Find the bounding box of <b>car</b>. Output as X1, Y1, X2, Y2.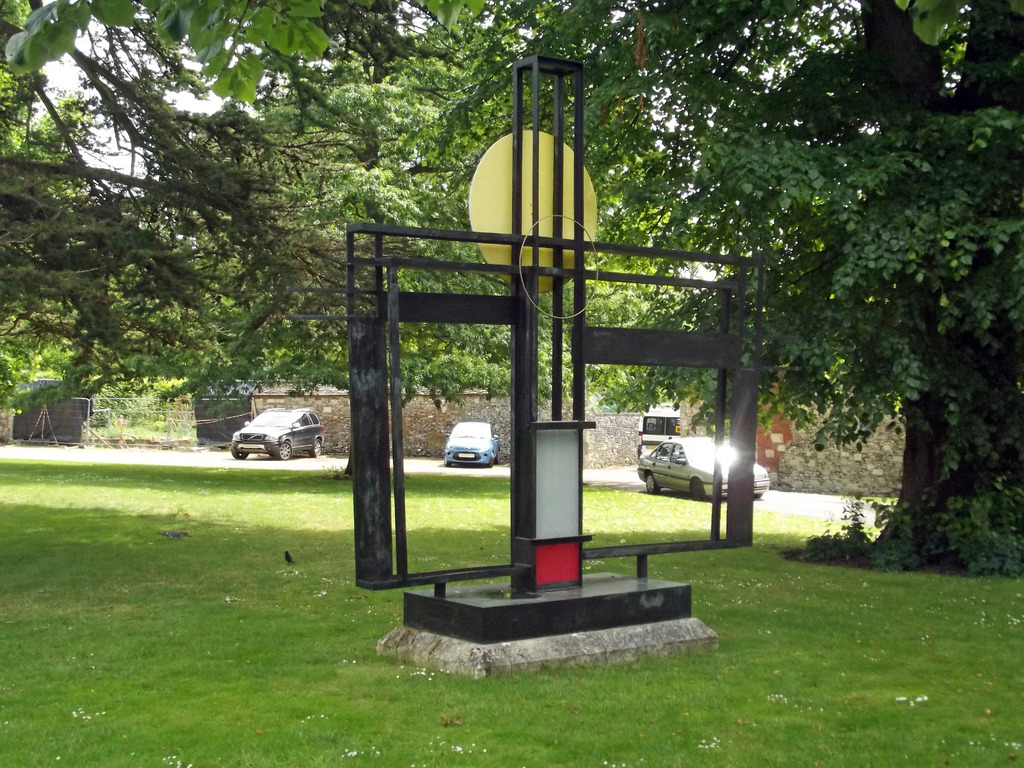
447, 420, 501, 468.
